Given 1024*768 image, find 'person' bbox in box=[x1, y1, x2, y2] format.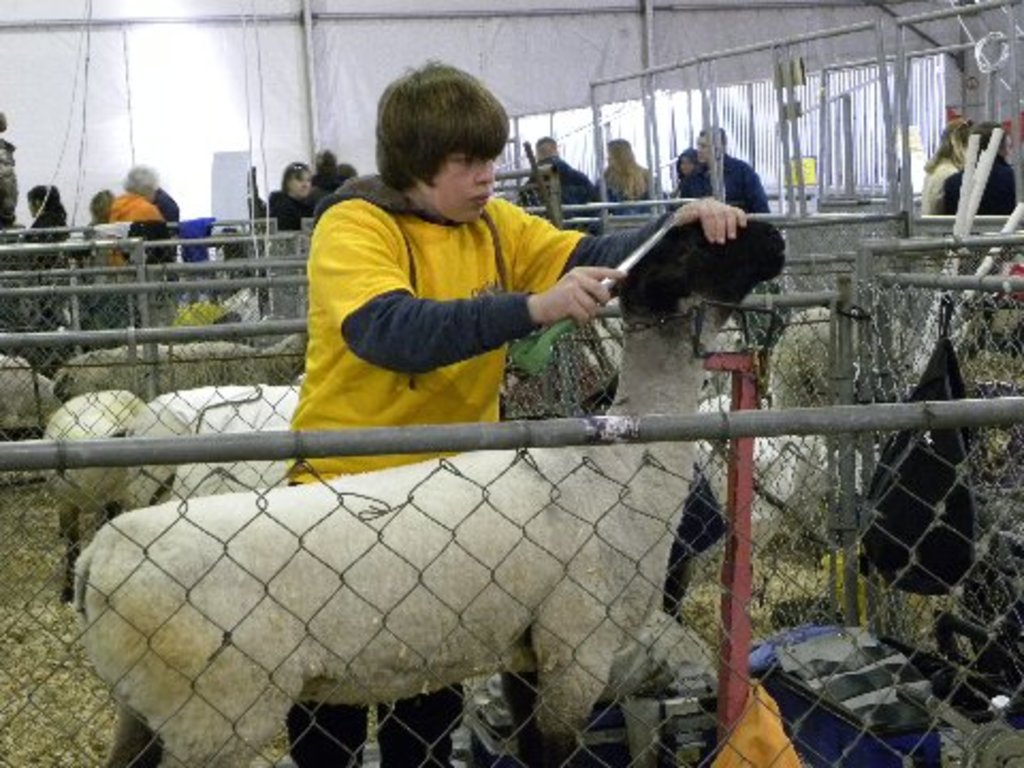
box=[119, 160, 171, 271].
